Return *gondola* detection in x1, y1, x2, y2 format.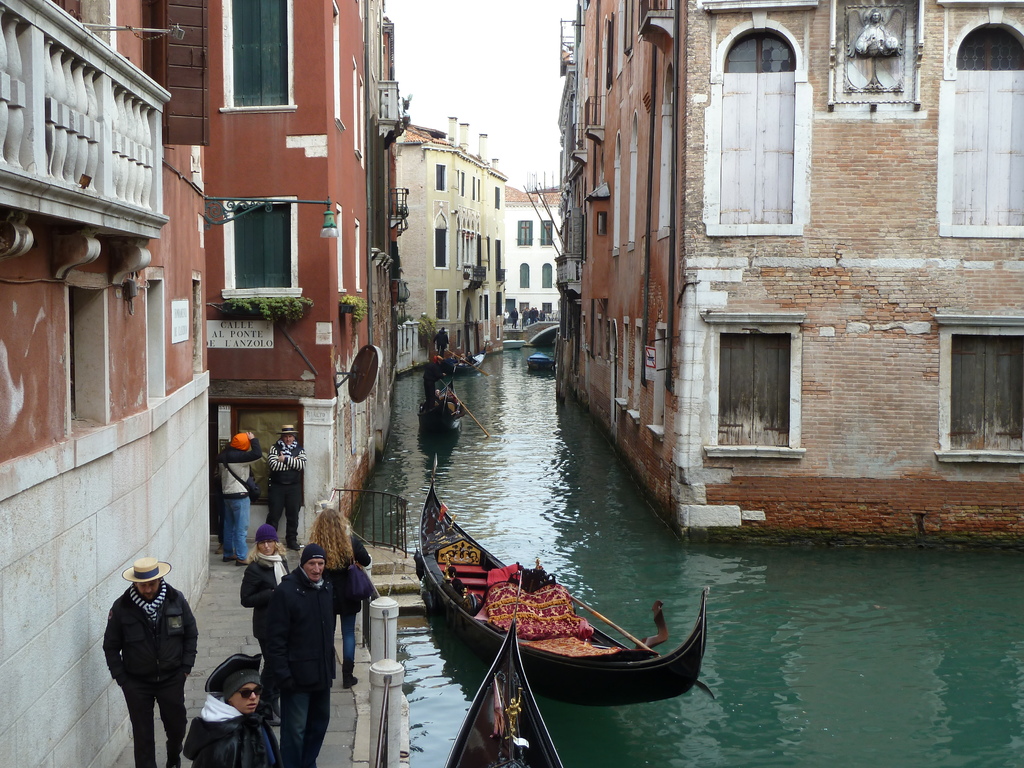
434, 556, 573, 767.
